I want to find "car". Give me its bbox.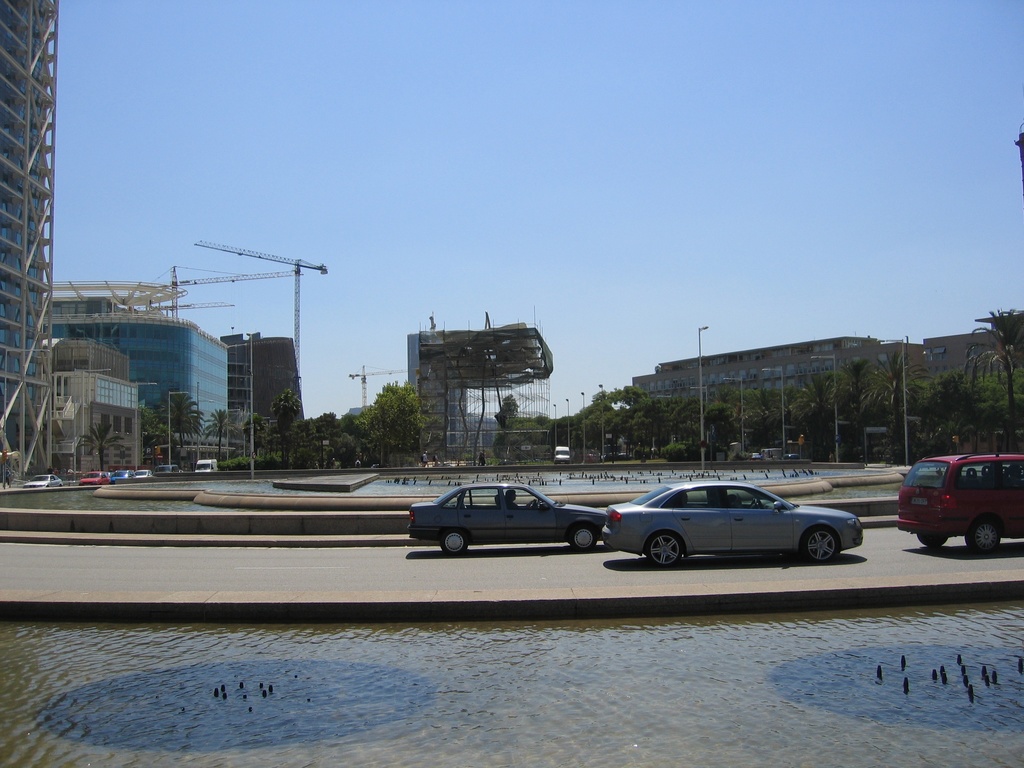
<box>109,465,132,483</box>.
